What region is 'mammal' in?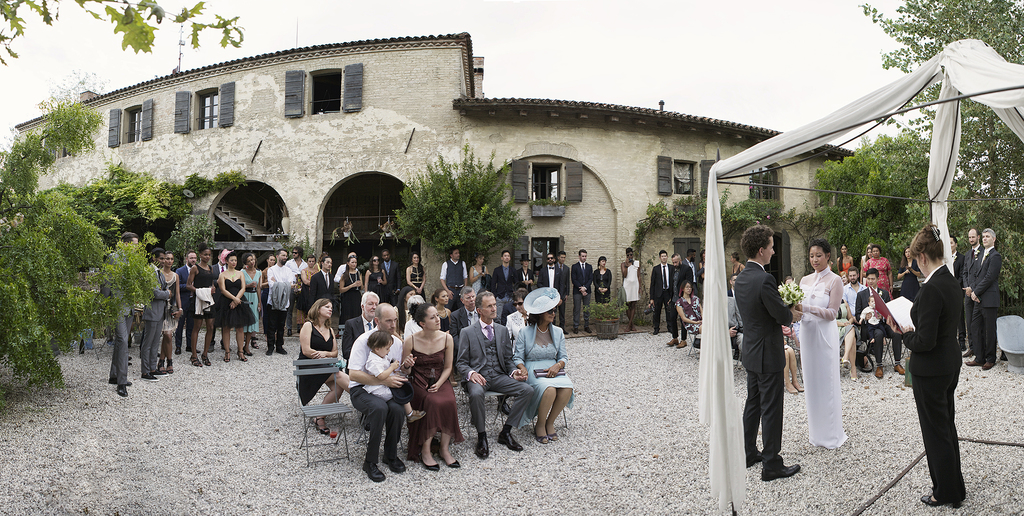
crop(896, 227, 979, 505).
